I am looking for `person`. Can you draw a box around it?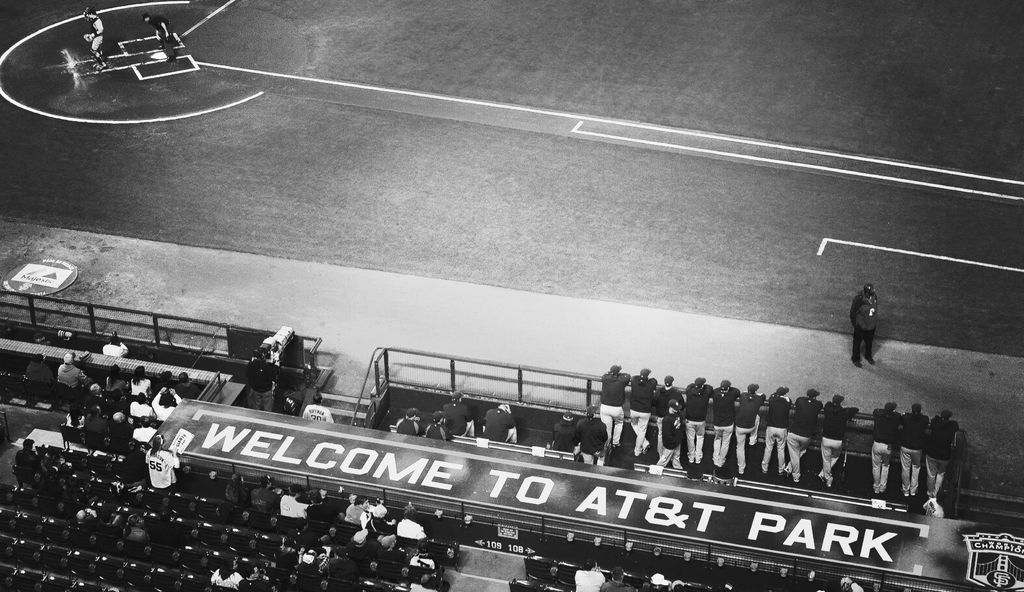
Sure, the bounding box is detection(574, 412, 603, 451).
